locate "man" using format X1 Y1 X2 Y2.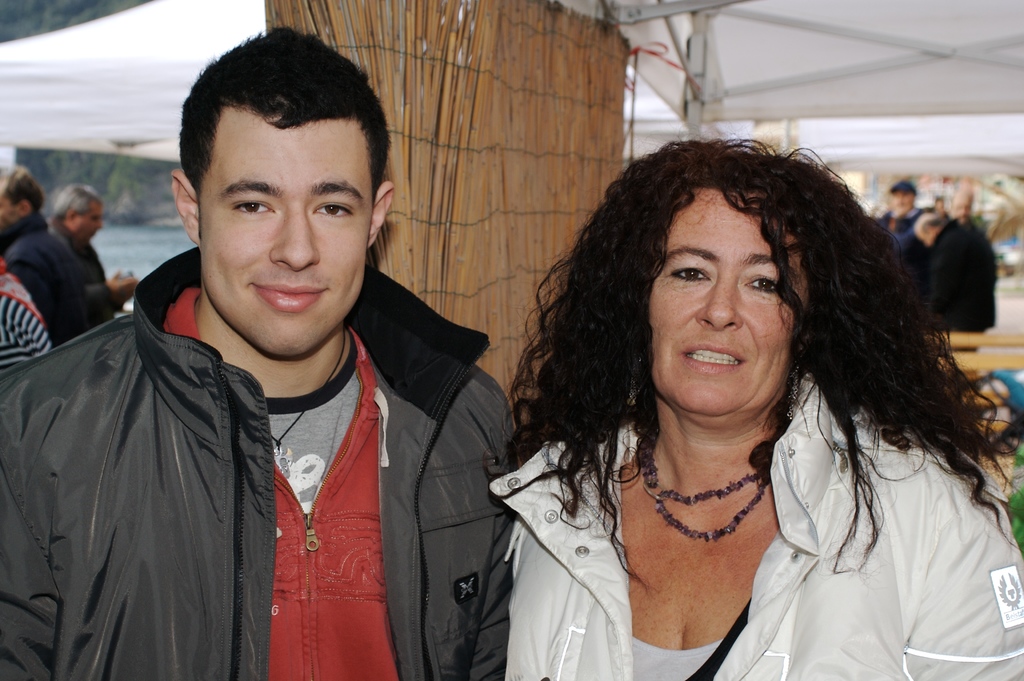
13 53 545 680.
